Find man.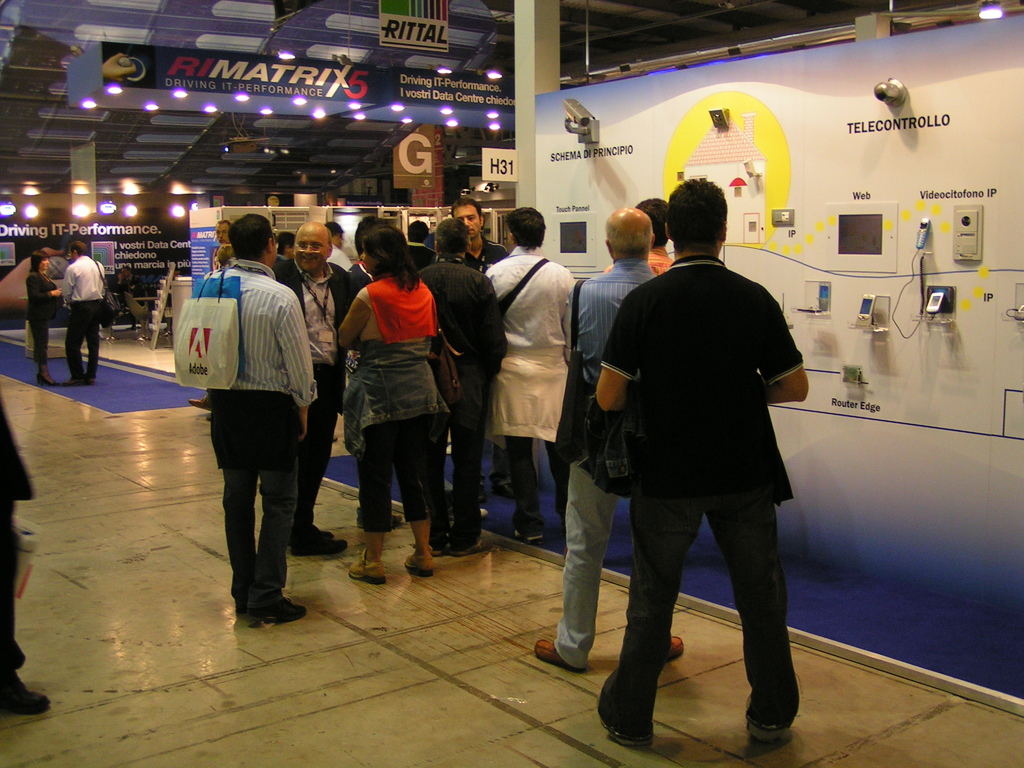
bbox=(270, 221, 344, 559).
